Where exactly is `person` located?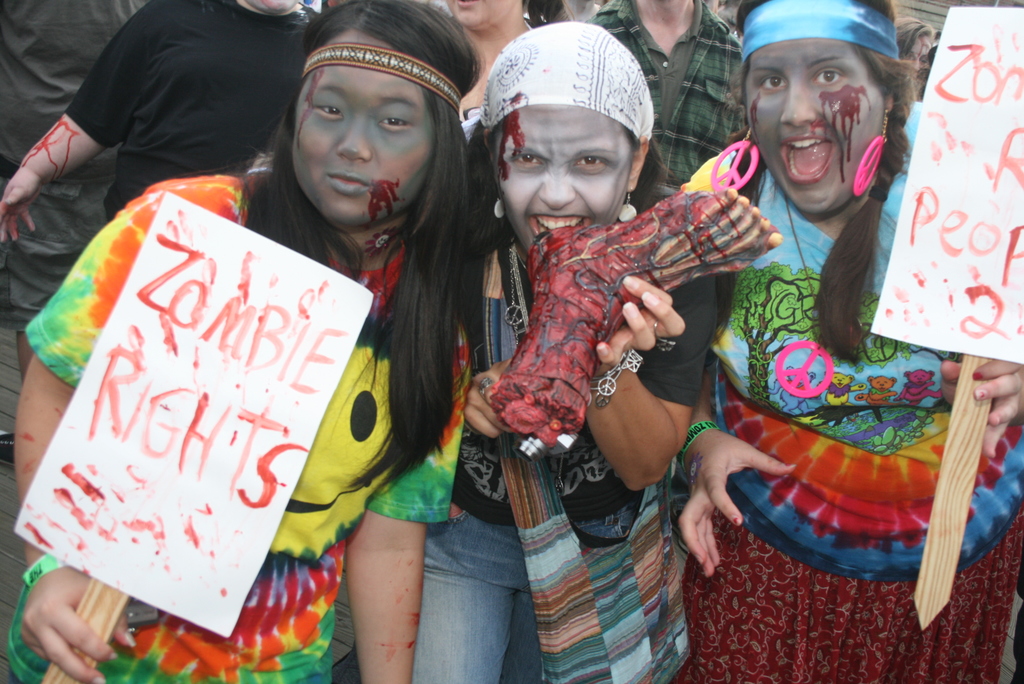
Its bounding box is 404, 15, 719, 683.
